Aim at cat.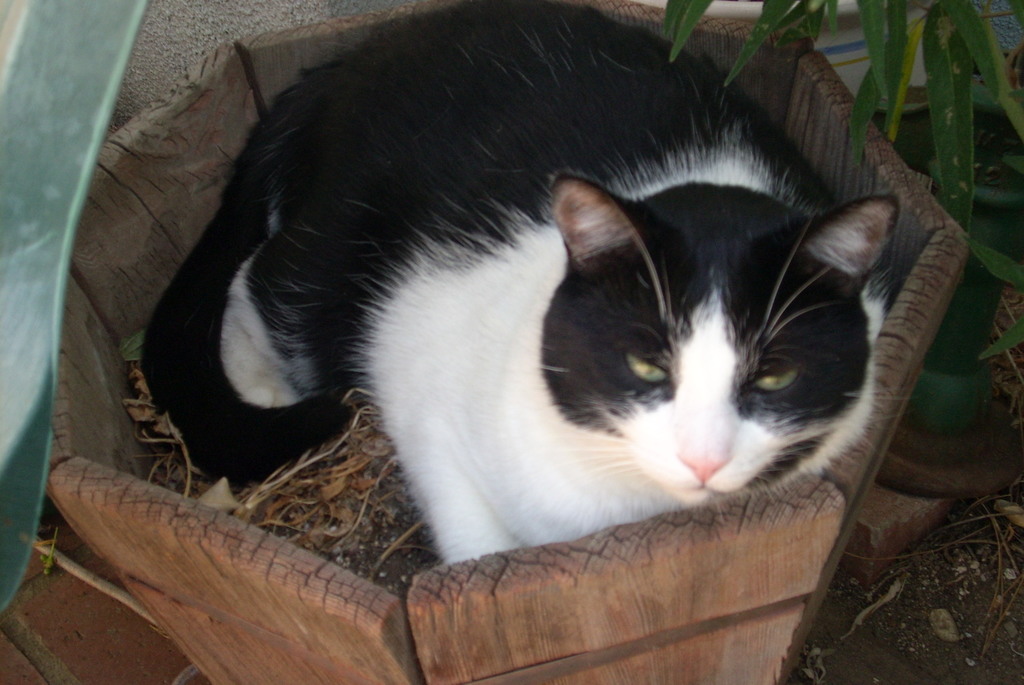
Aimed at region(138, 0, 905, 565).
